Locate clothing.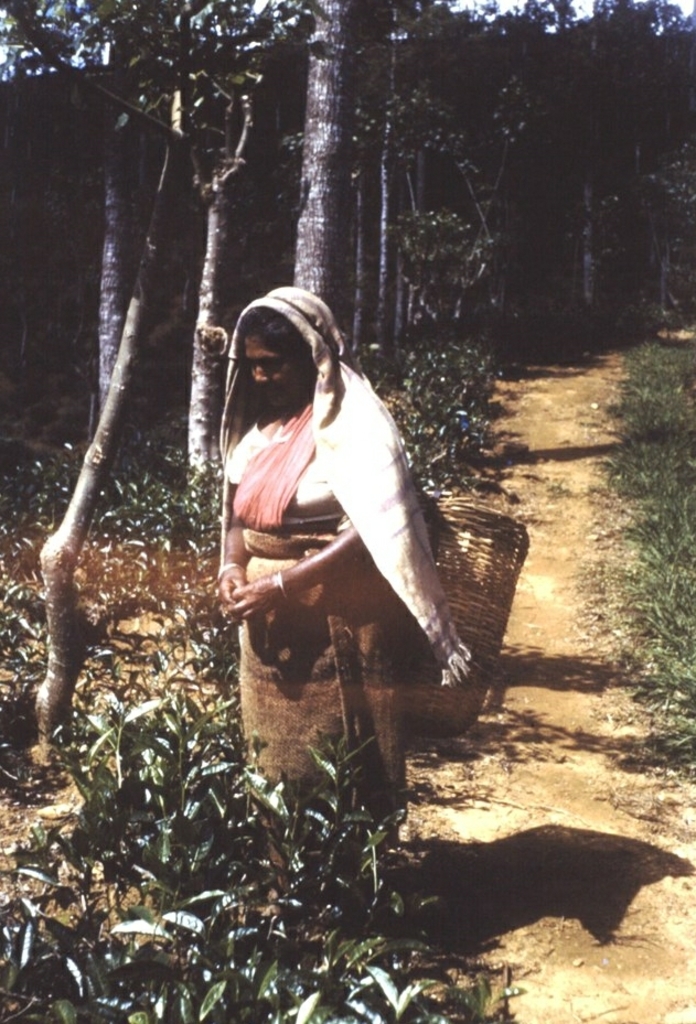
Bounding box: <bbox>208, 385, 403, 816</bbox>.
